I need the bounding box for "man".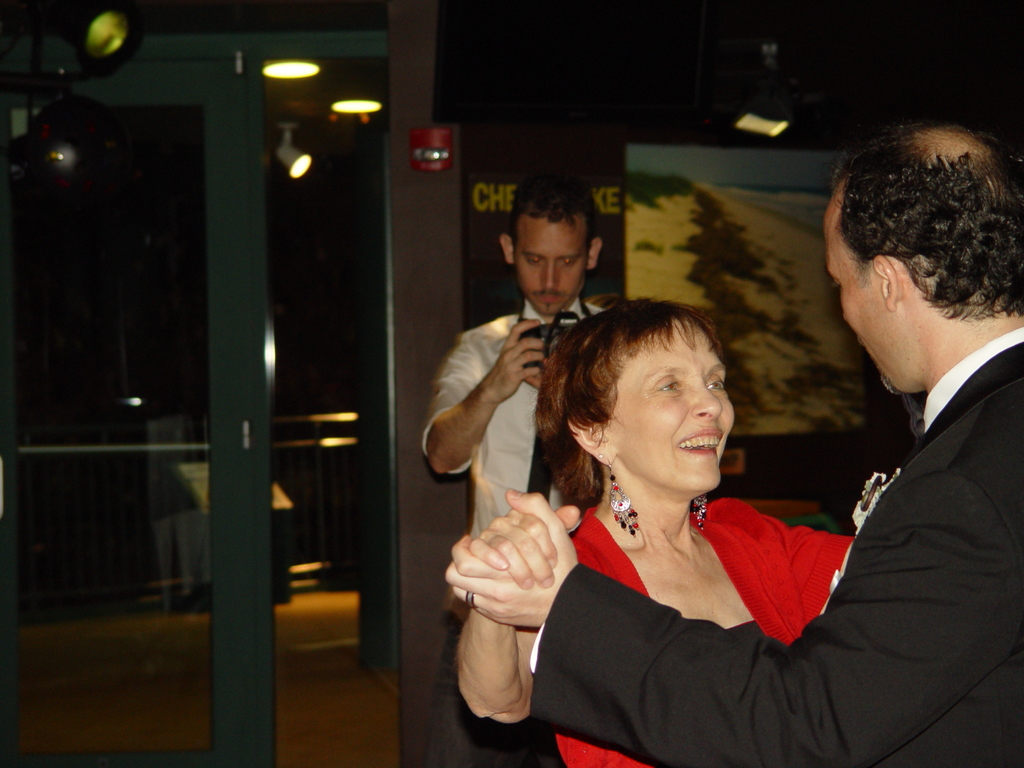
Here it is: left=447, top=122, right=1023, bottom=767.
